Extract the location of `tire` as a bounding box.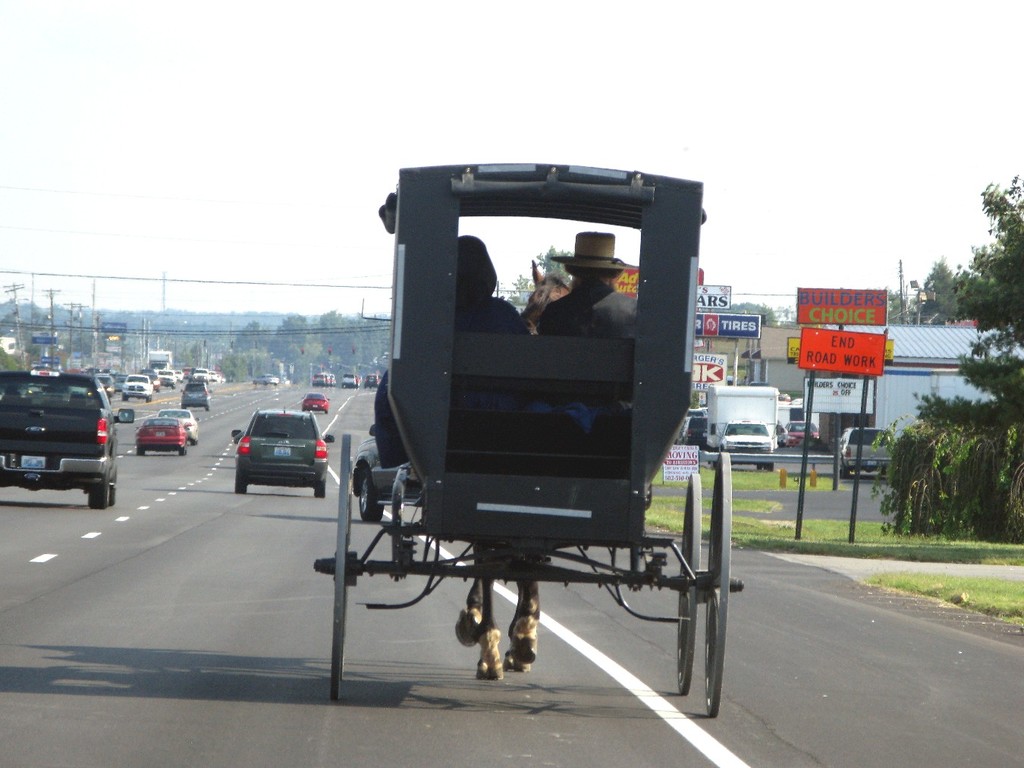
select_region(121, 396, 128, 405).
